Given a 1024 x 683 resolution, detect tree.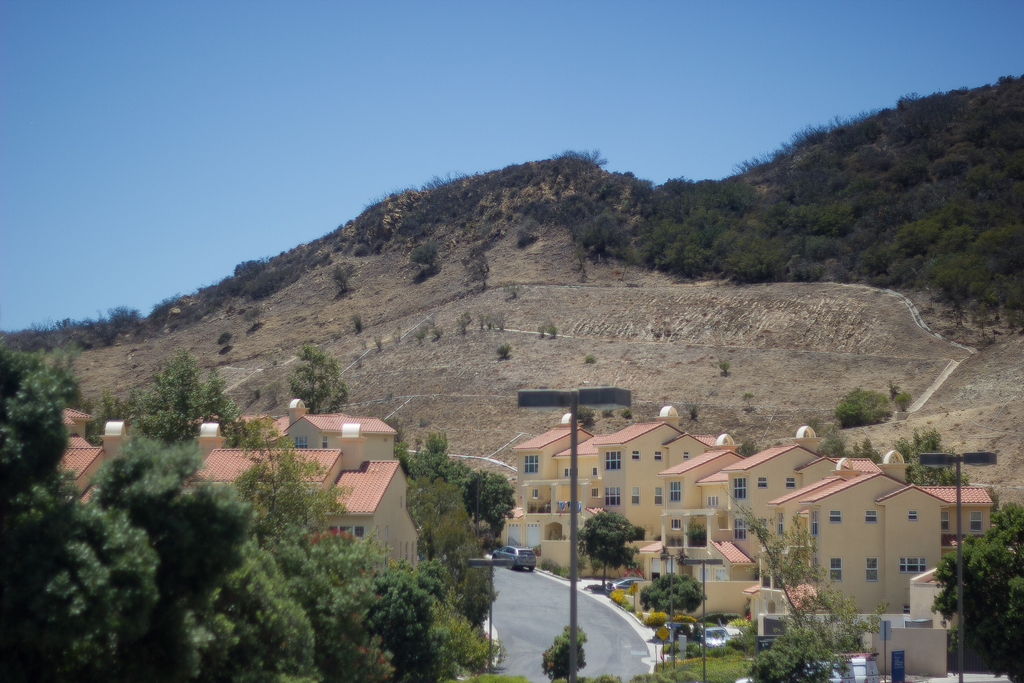
932,483,1023,681.
